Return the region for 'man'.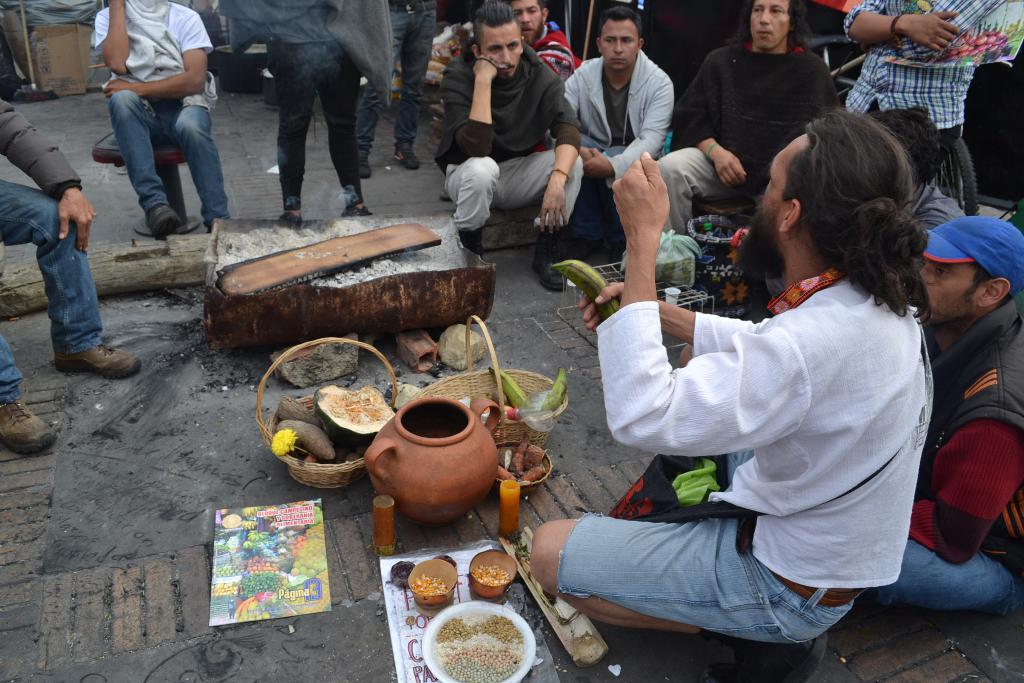
box(525, 111, 931, 650).
